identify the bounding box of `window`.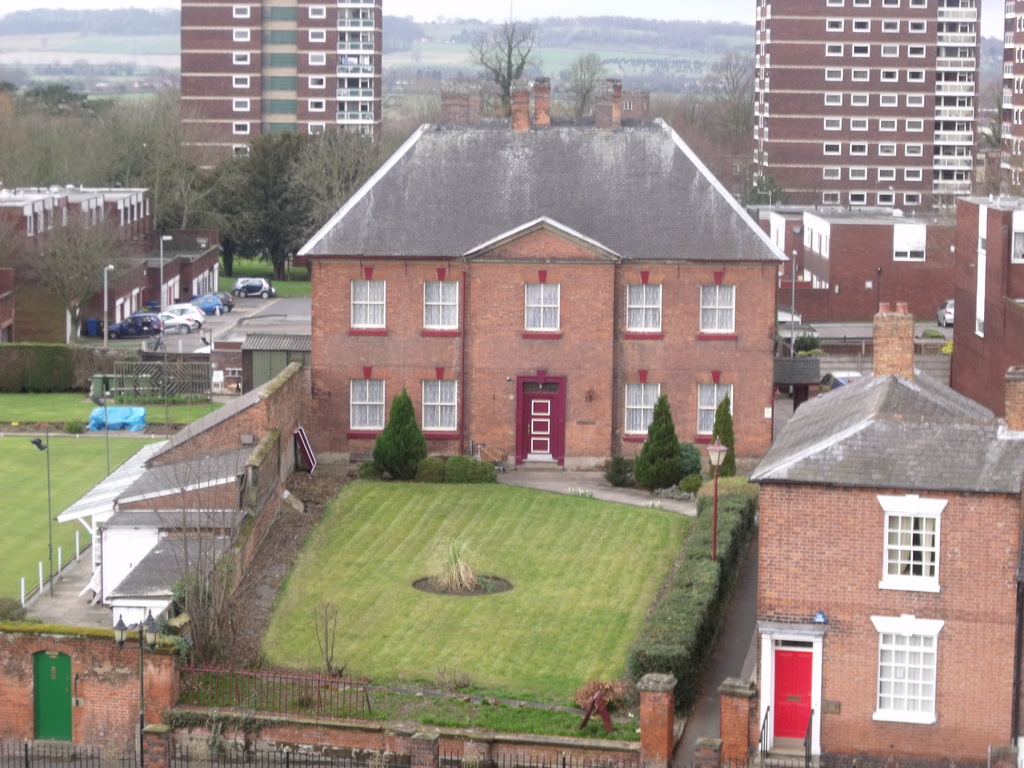
BBox(906, 145, 922, 159).
